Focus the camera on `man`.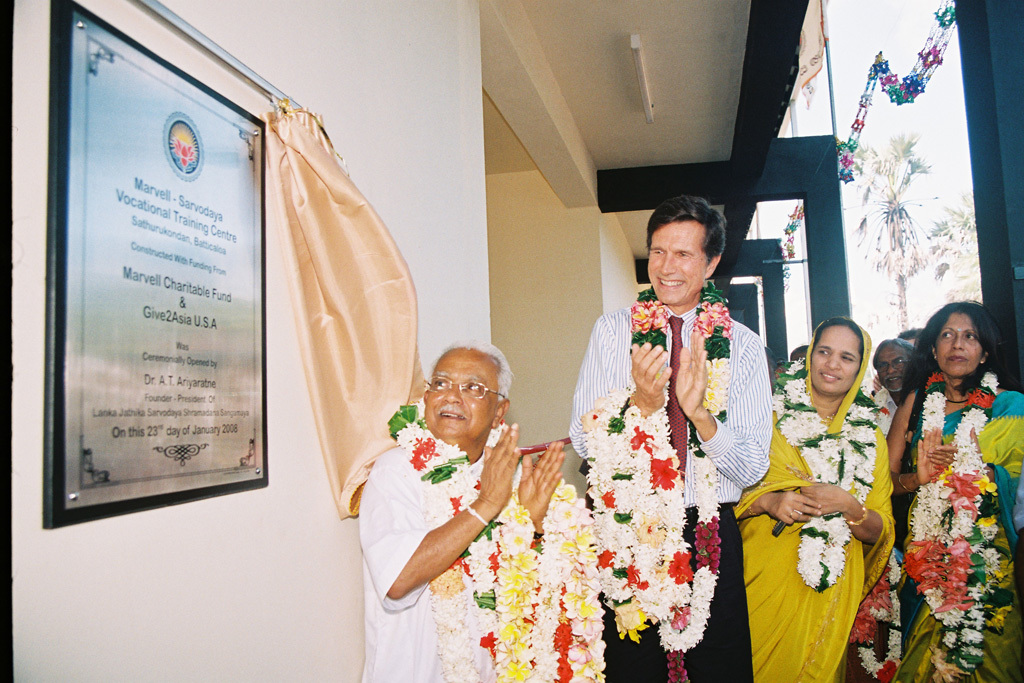
Focus region: locate(352, 340, 593, 682).
